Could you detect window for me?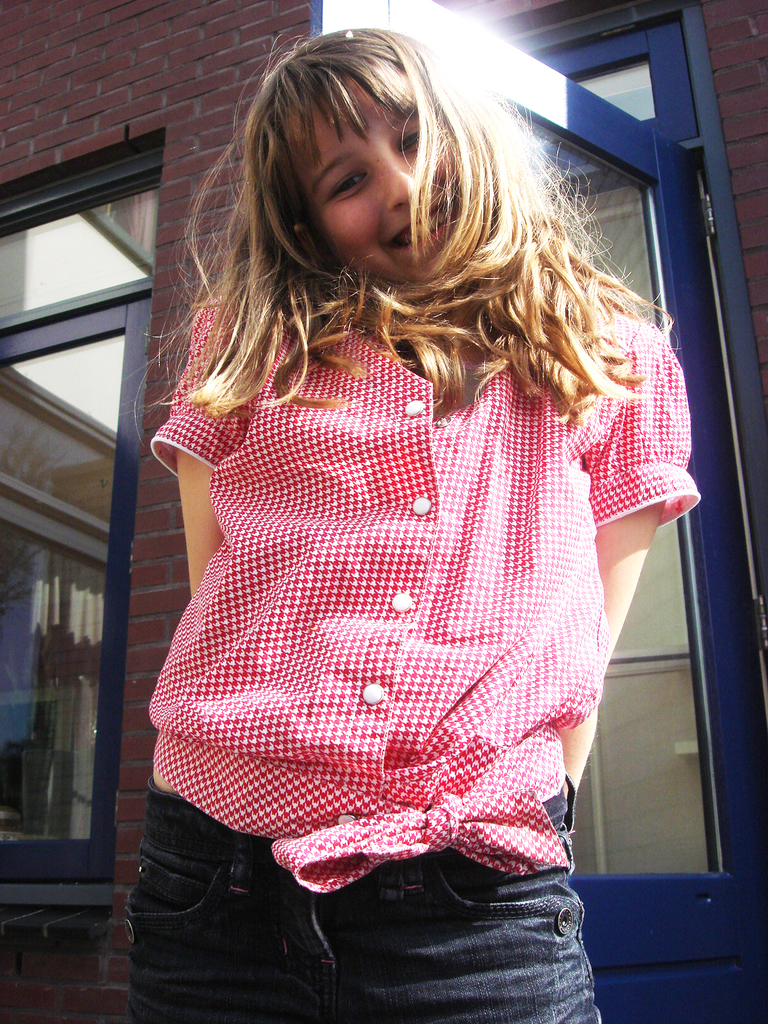
Detection result: detection(0, 128, 166, 921).
